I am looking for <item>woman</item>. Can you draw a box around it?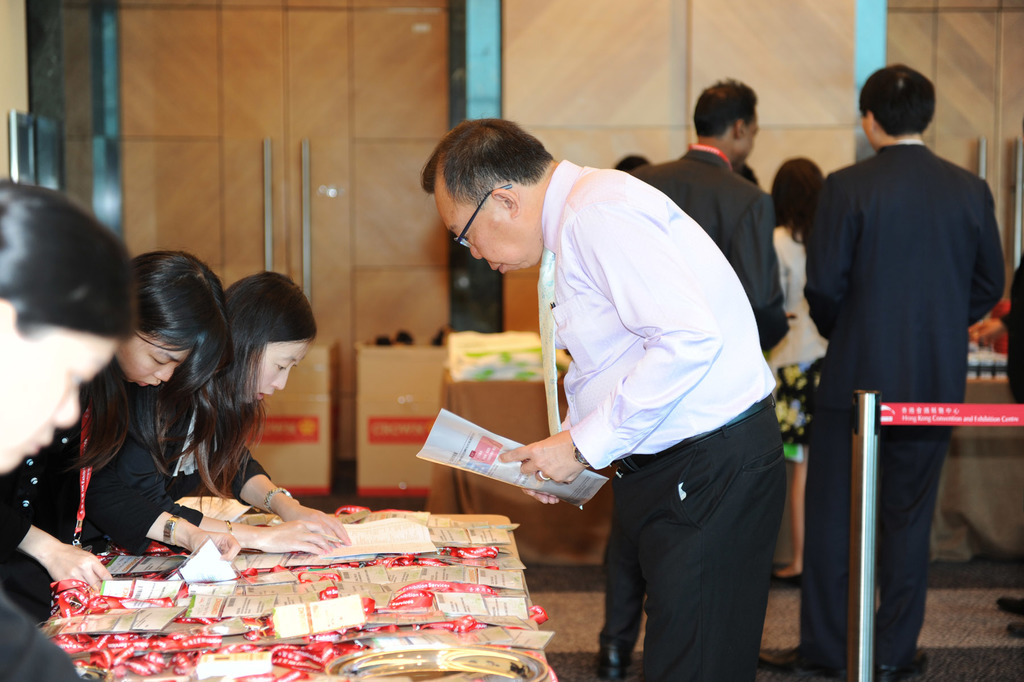
Sure, the bounding box is (1, 244, 242, 596).
